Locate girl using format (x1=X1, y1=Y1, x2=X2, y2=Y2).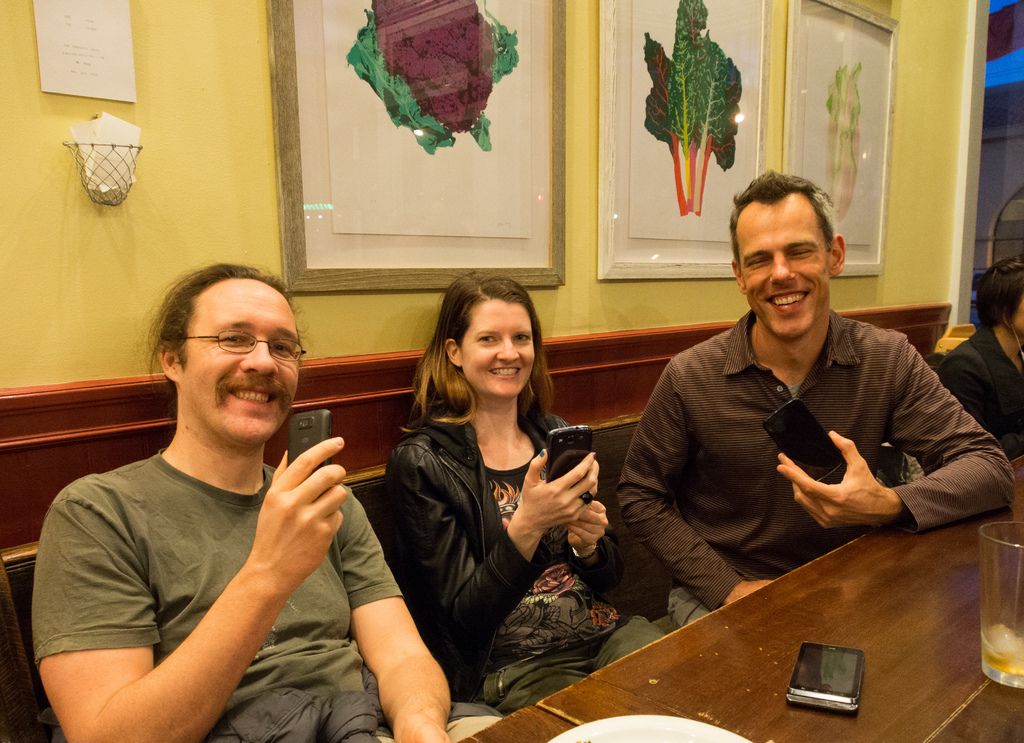
(x1=385, y1=272, x2=671, y2=720).
